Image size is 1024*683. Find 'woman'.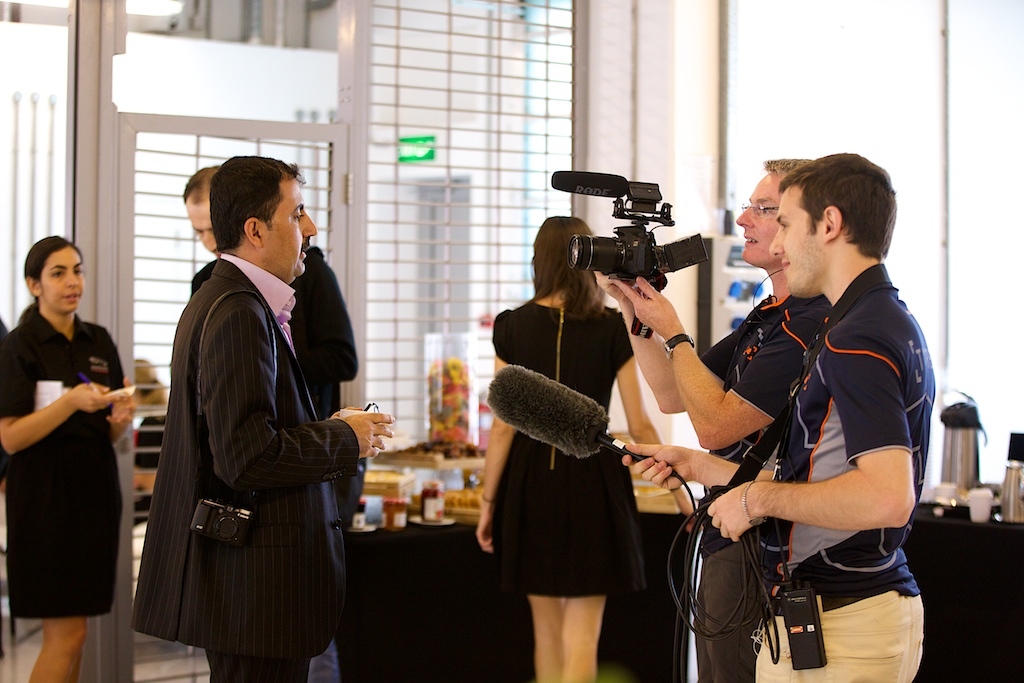
475/215/697/682.
